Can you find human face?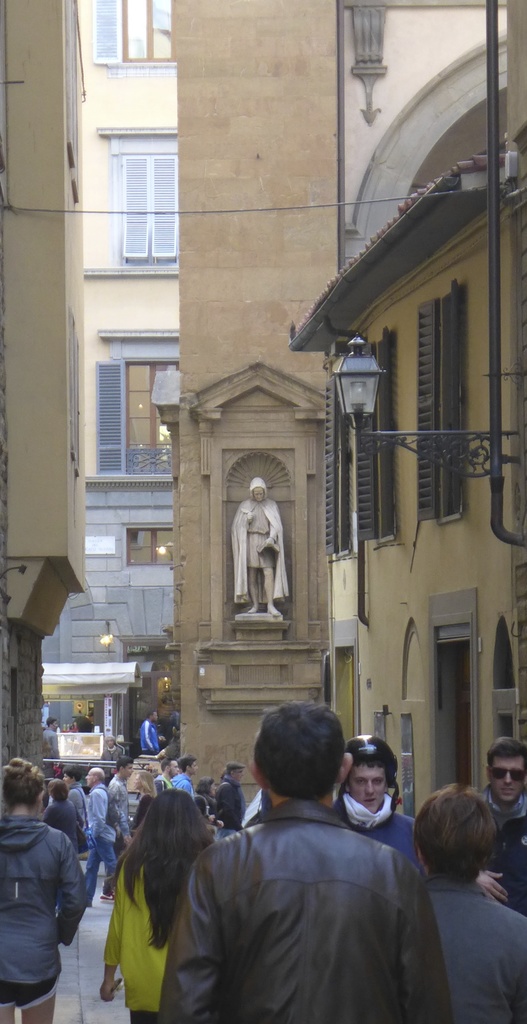
Yes, bounding box: [491,756,524,803].
